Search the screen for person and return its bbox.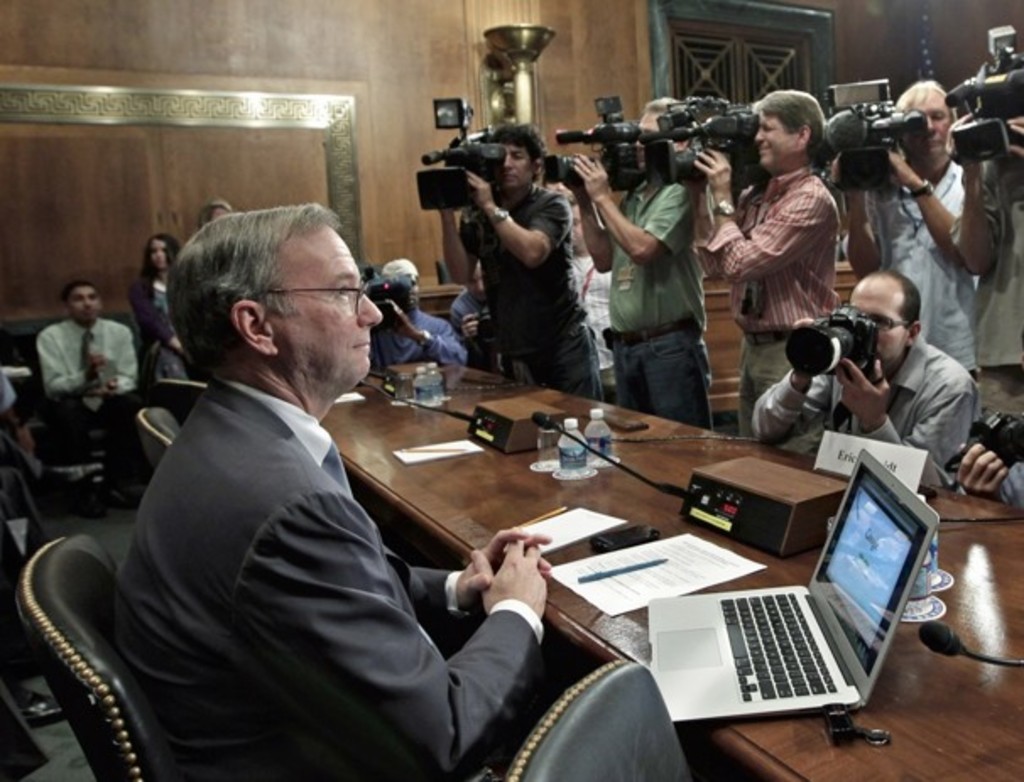
Found: BBox(691, 88, 843, 439).
